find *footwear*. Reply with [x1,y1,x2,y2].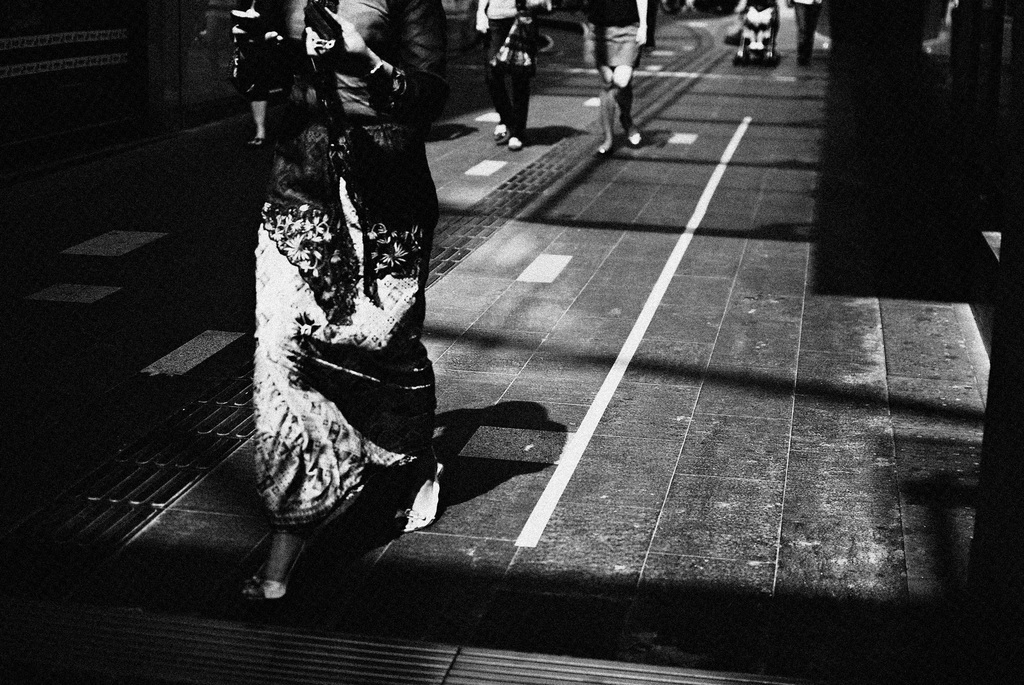
[396,458,444,533].
